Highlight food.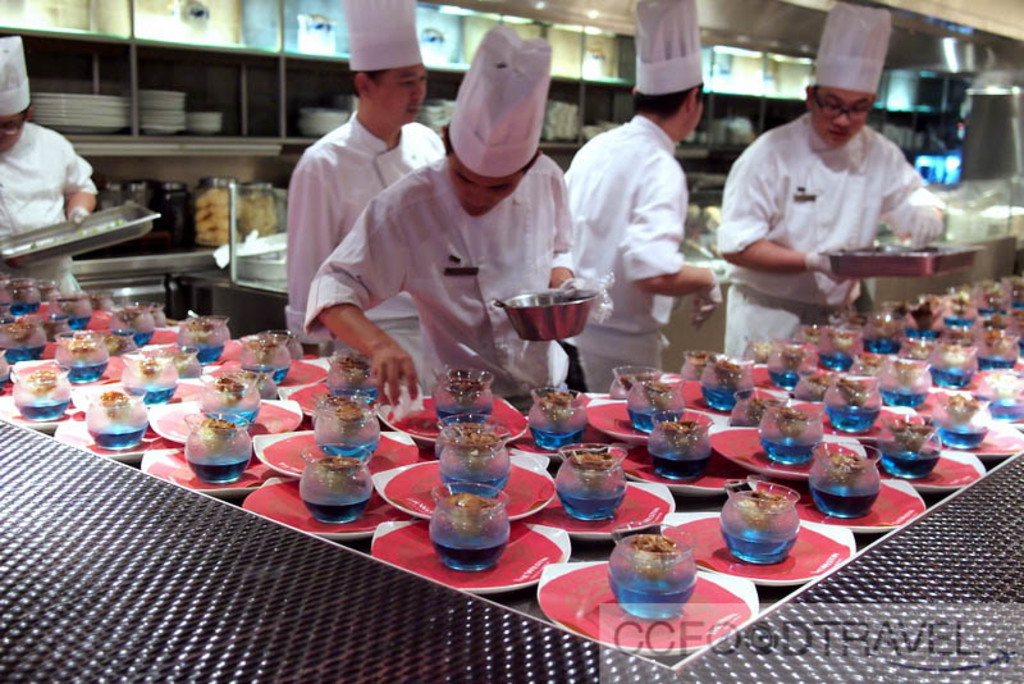
Highlighted region: 782 403 810 437.
